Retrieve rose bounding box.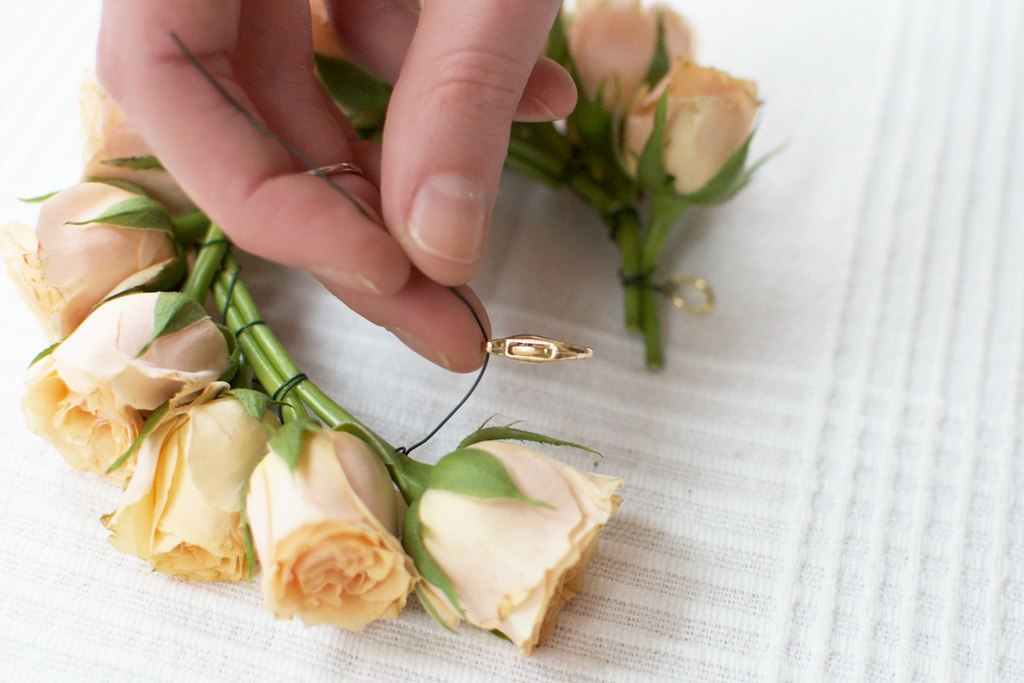
Bounding box: x1=0, y1=179, x2=281, y2=586.
